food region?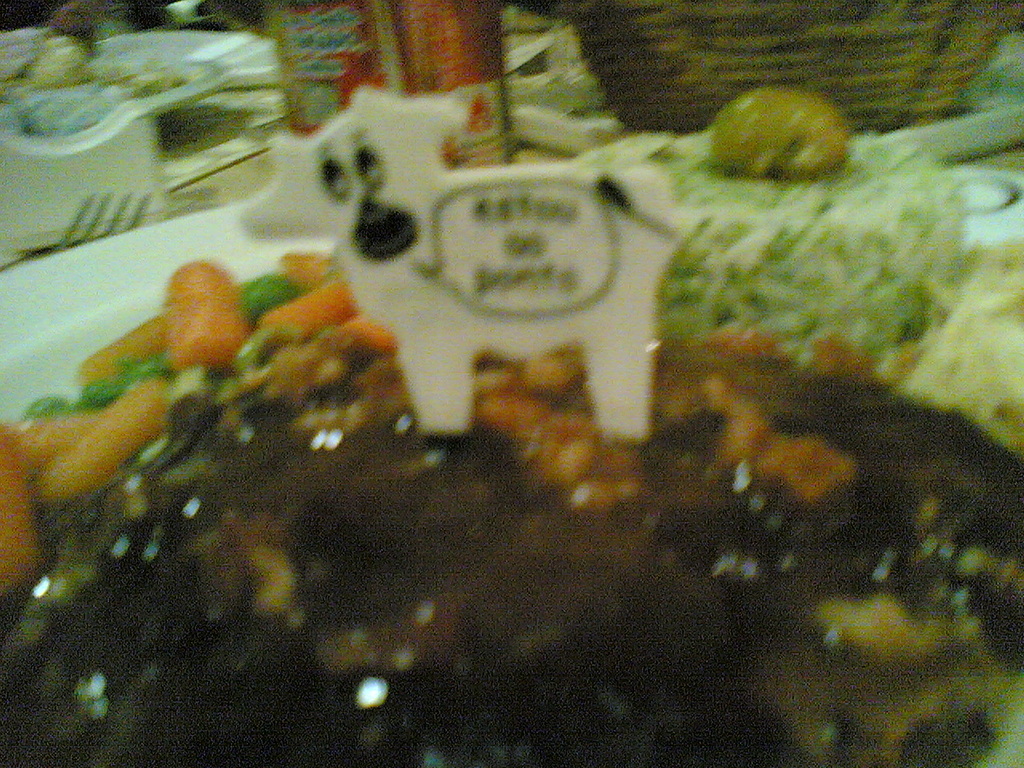
box(84, 12, 999, 718)
